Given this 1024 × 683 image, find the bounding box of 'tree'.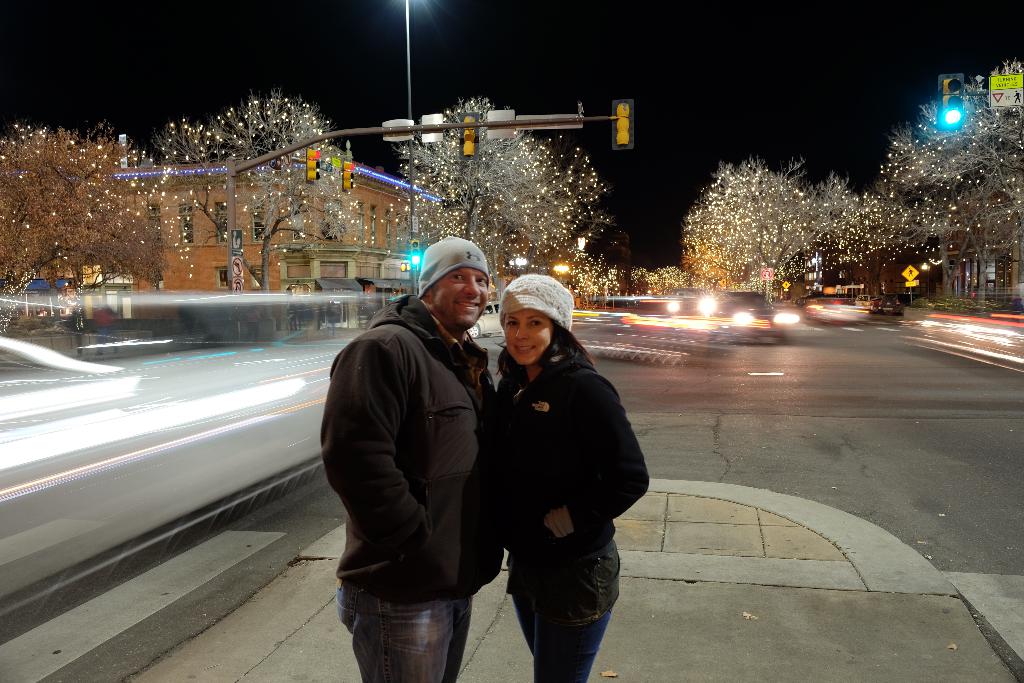
box(399, 104, 575, 286).
